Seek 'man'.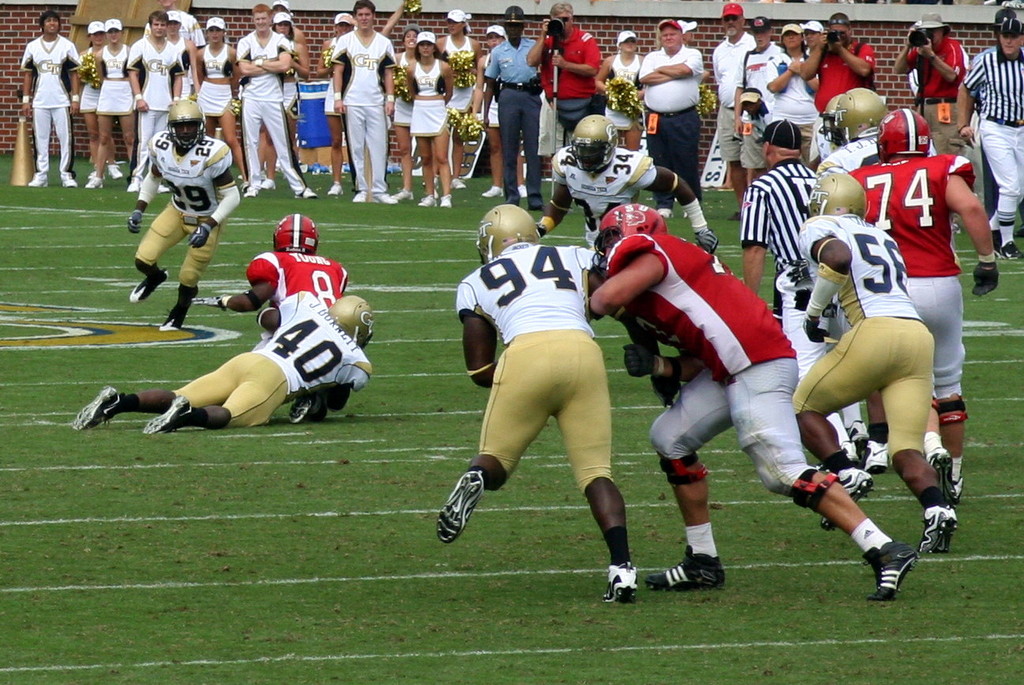
219, 206, 364, 420.
